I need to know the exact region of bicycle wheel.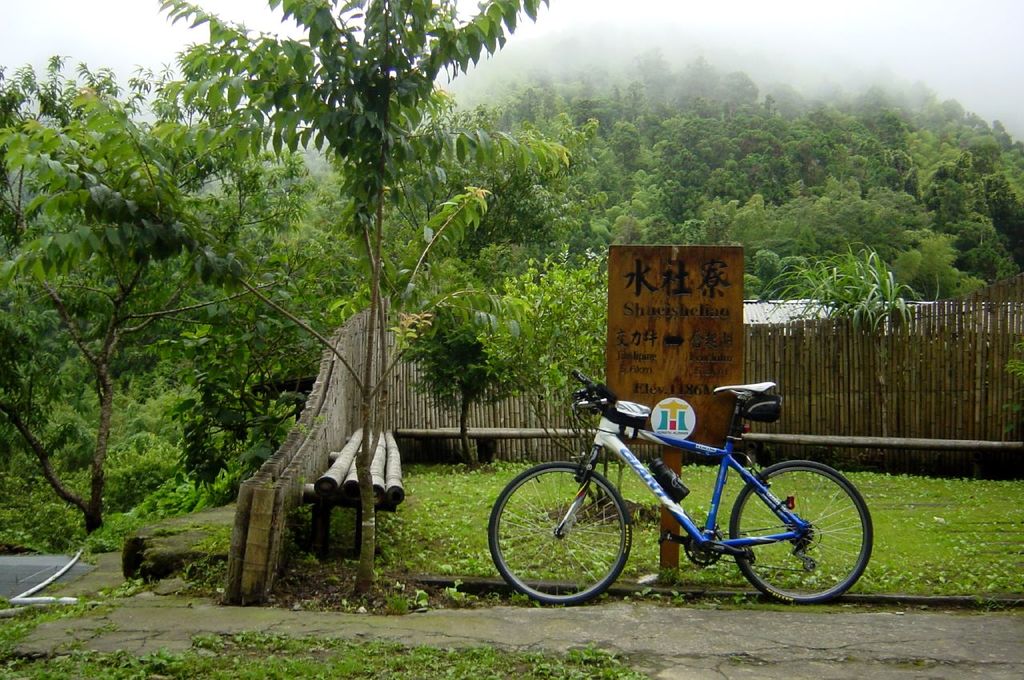
Region: x1=732 y1=459 x2=872 y2=611.
